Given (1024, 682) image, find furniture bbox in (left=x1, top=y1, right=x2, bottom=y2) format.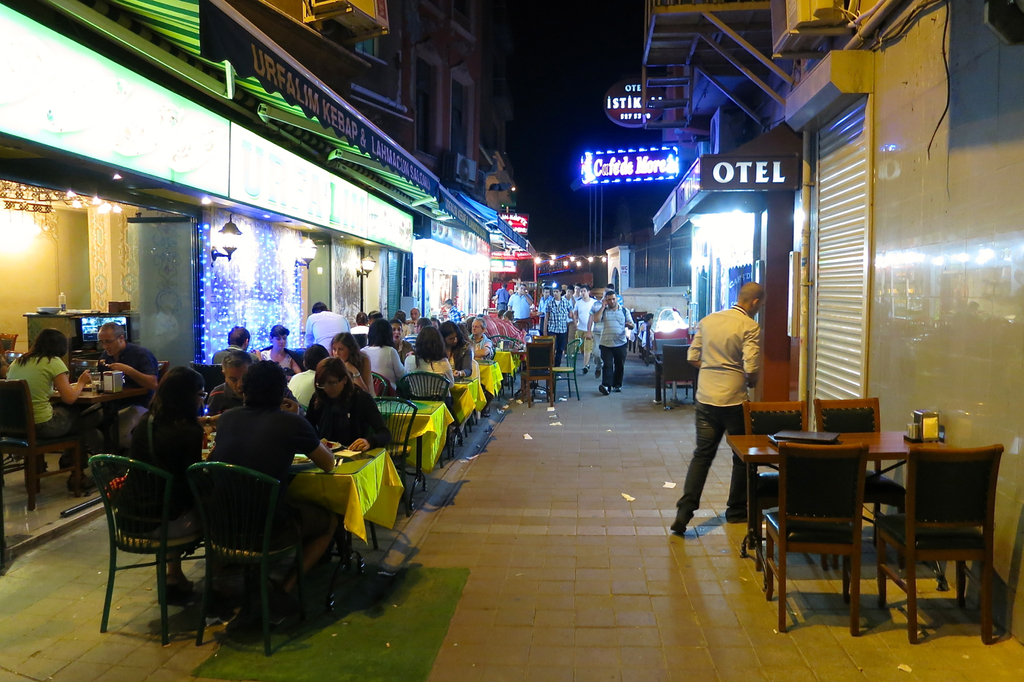
(left=874, top=442, right=1004, bottom=642).
